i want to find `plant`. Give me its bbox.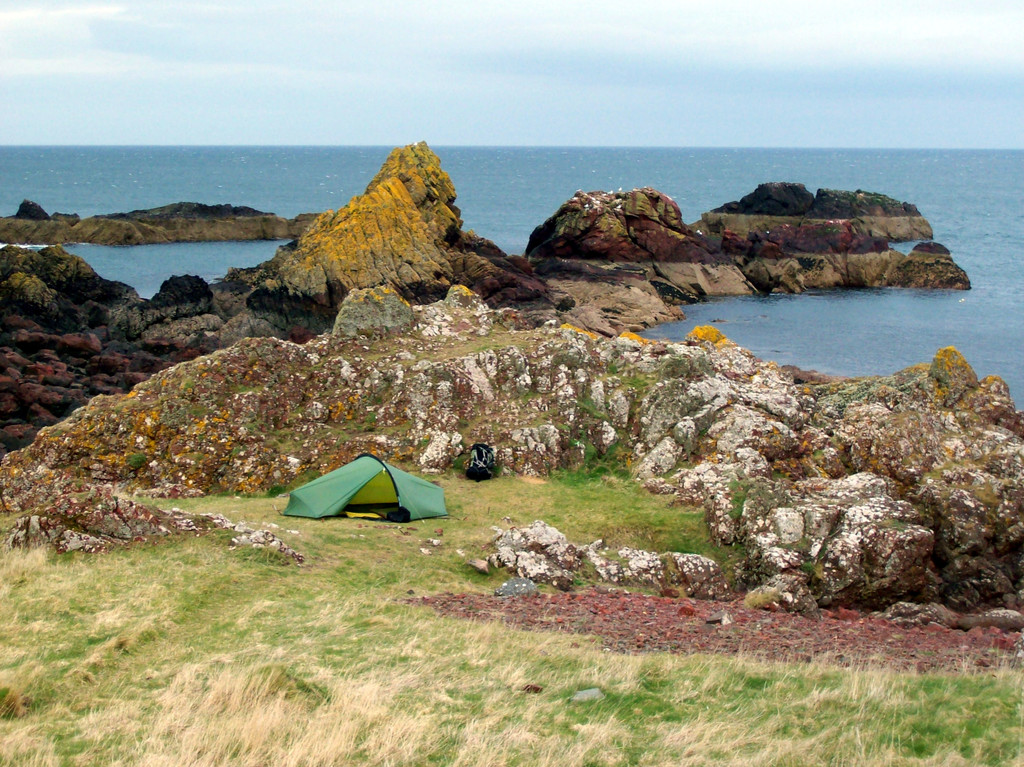
locate(813, 451, 822, 459).
